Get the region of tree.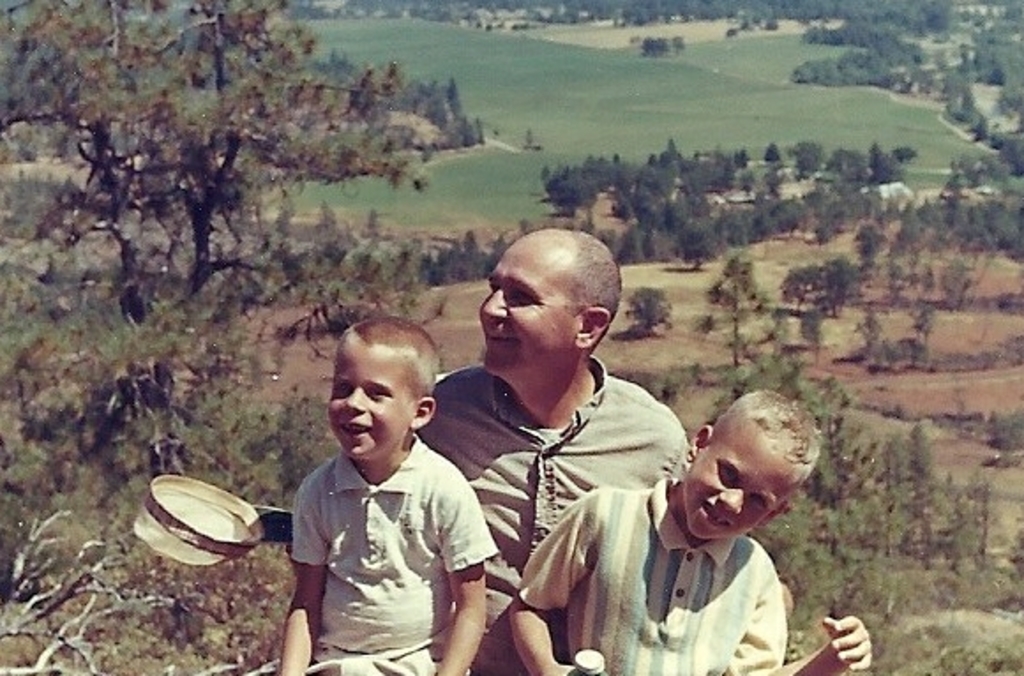
rect(696, 240, 757, 371).
